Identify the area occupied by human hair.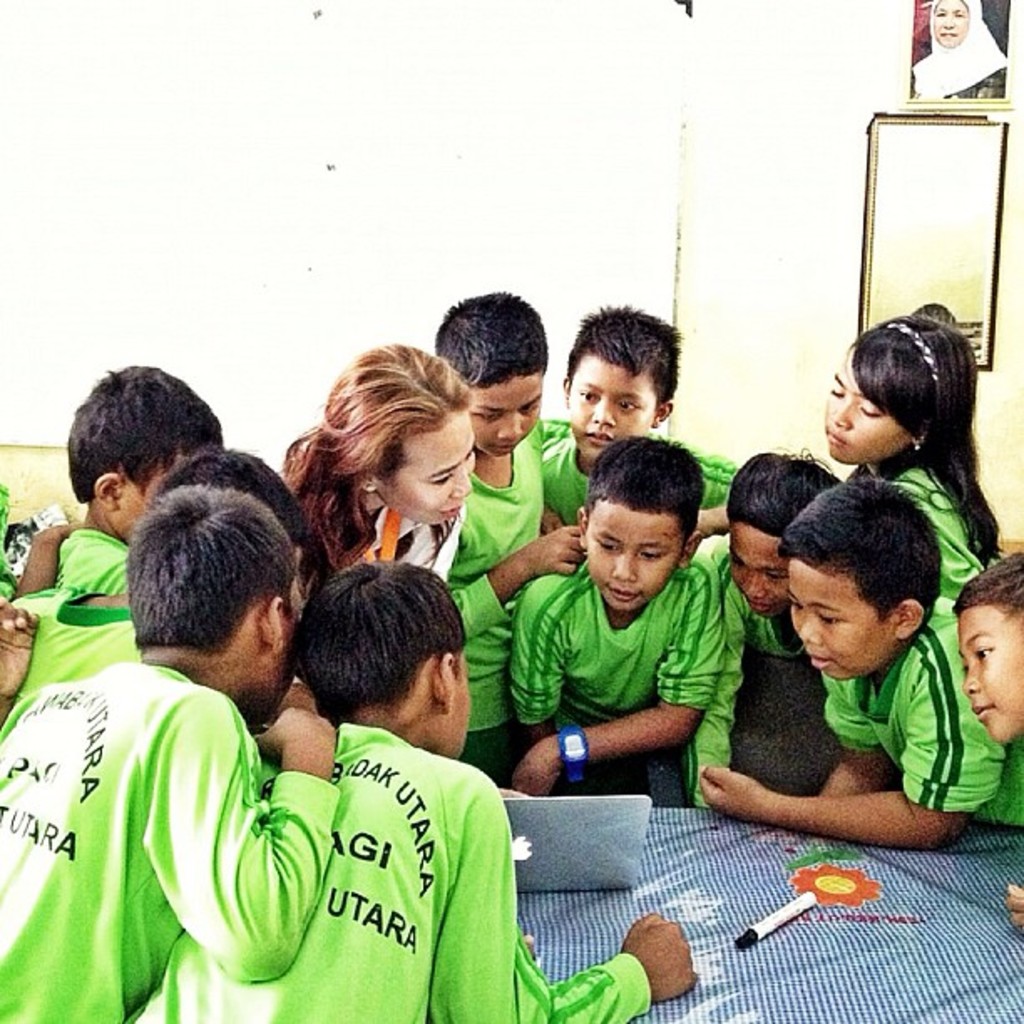
Area: x1=67, y1=361, x2=224, y2=500.
